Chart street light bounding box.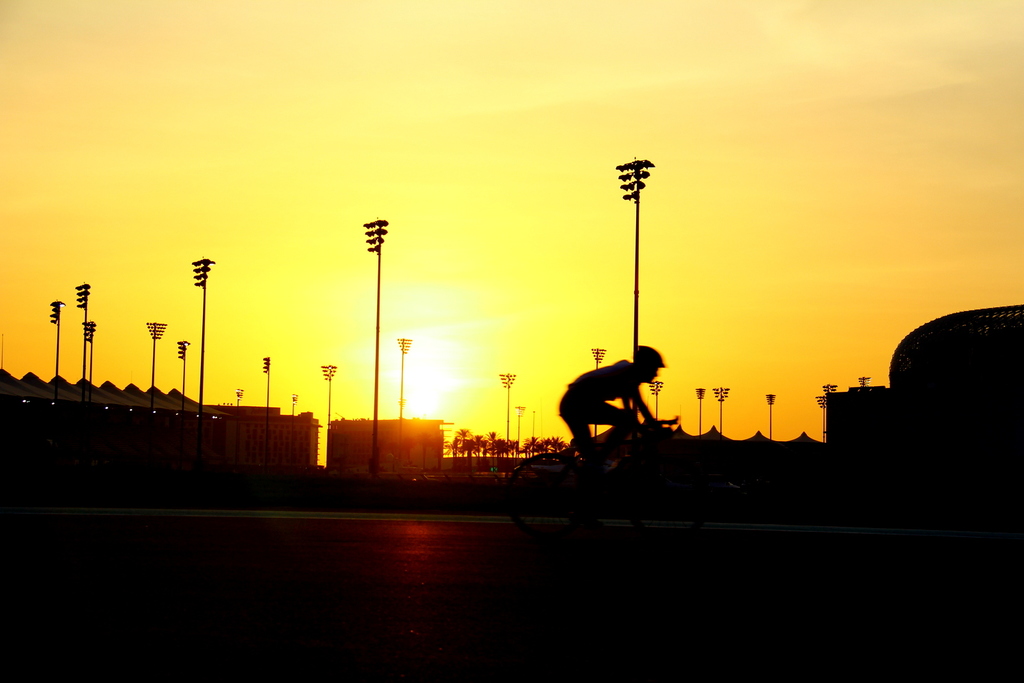
Charted: l=45, t=297, r=71, b=368.
